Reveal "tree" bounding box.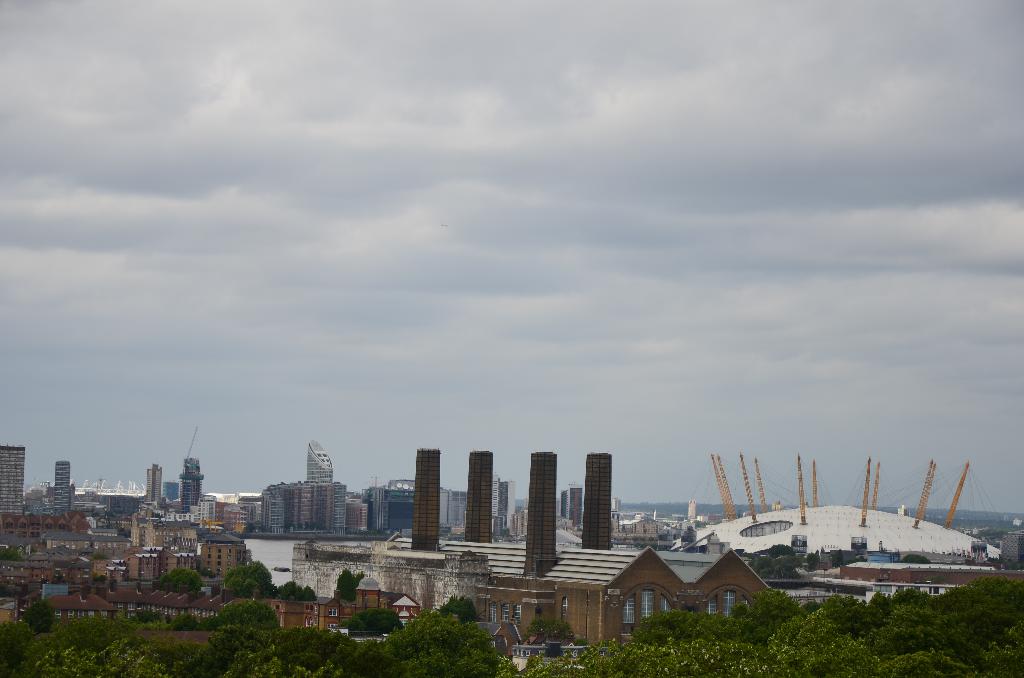
Revealed: bbox=[21, 602, 58, 633].
